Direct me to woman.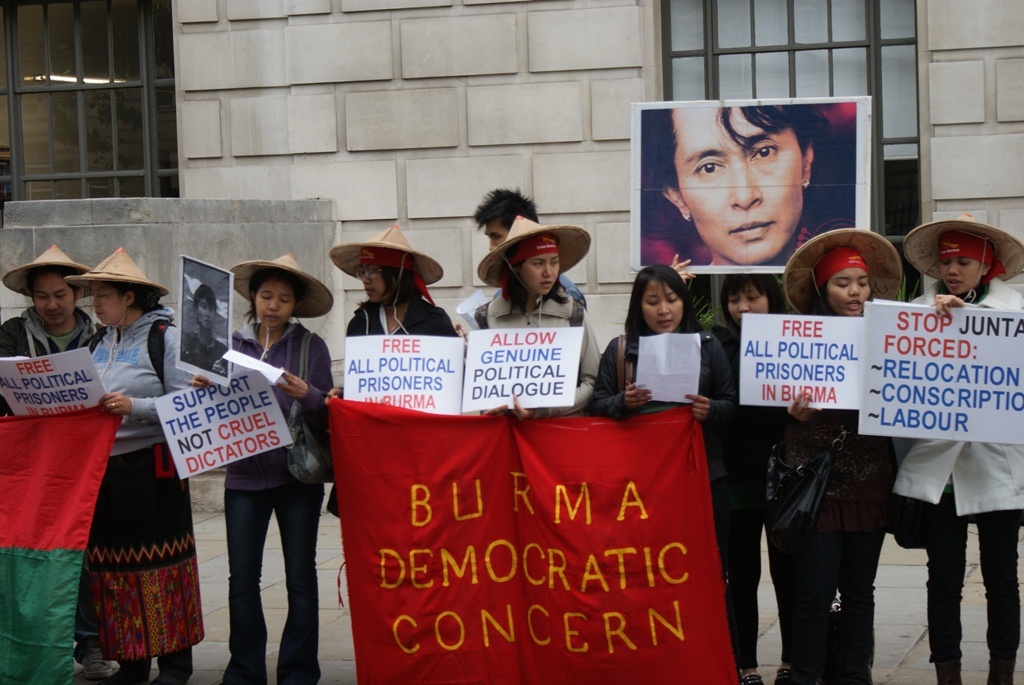
Direction: 890, 212, 1023, 684.
